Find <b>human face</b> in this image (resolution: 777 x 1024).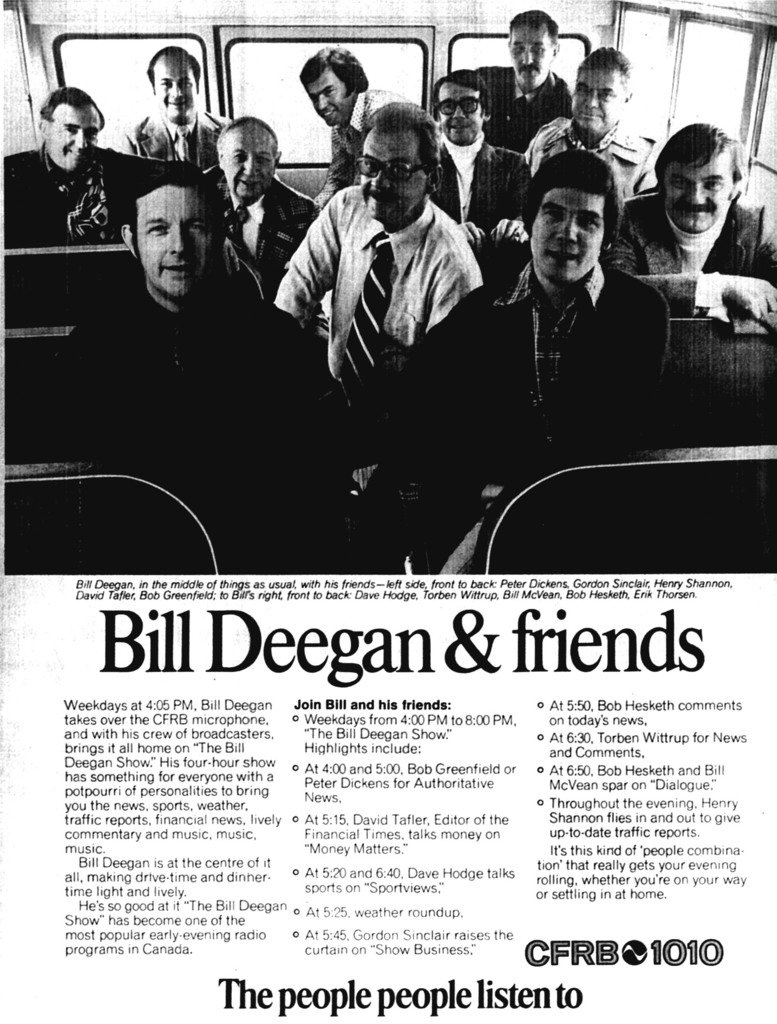
detection(532, 183, 604, 290).
